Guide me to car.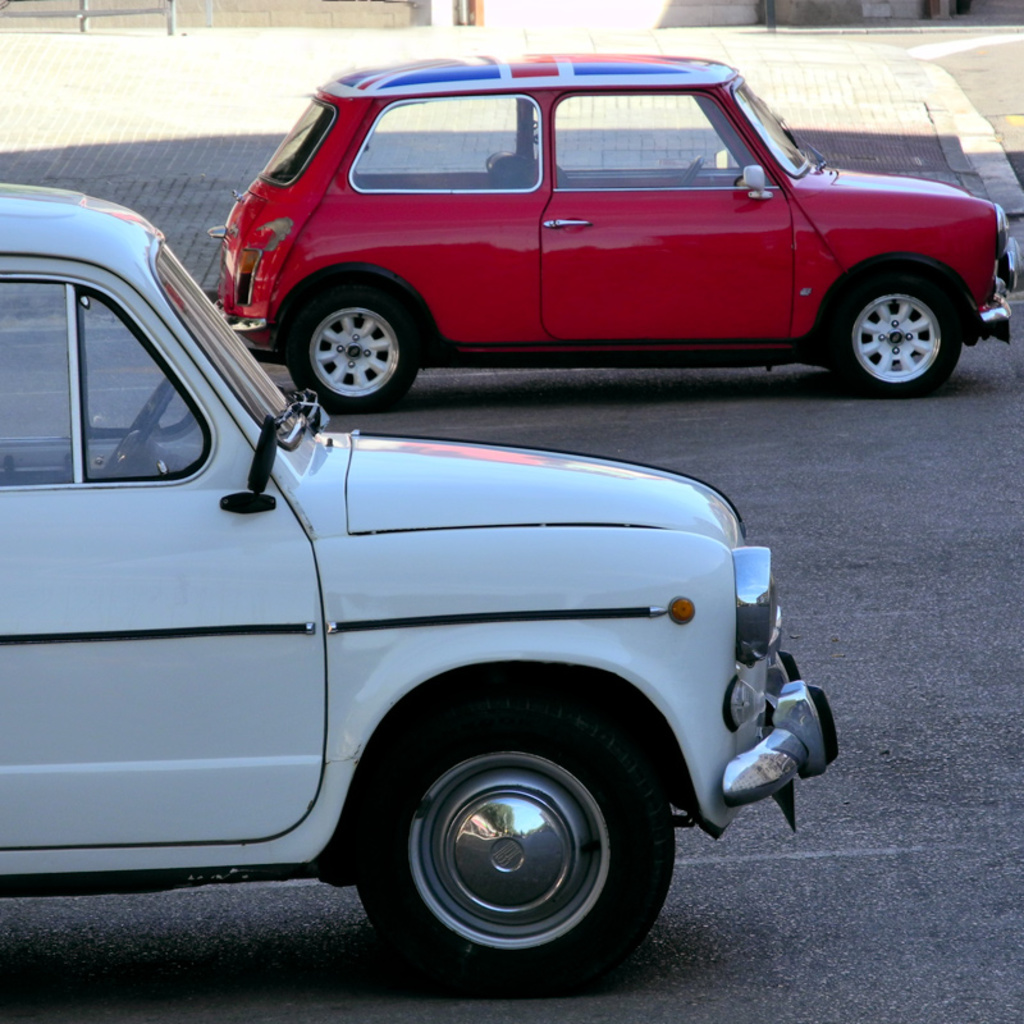
Guidance: region(0, 177, 841, 998).
